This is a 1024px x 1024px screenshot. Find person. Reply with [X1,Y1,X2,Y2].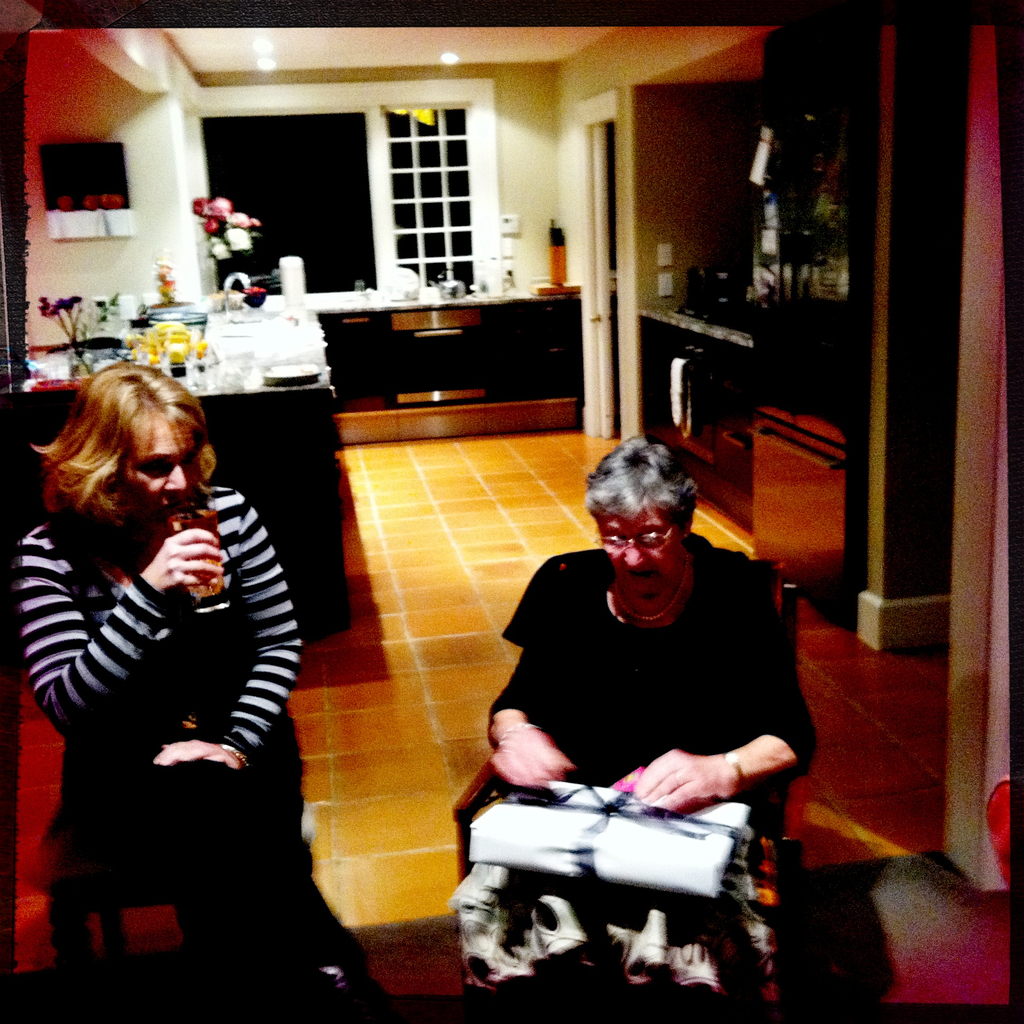
[17,362,374,1000].
